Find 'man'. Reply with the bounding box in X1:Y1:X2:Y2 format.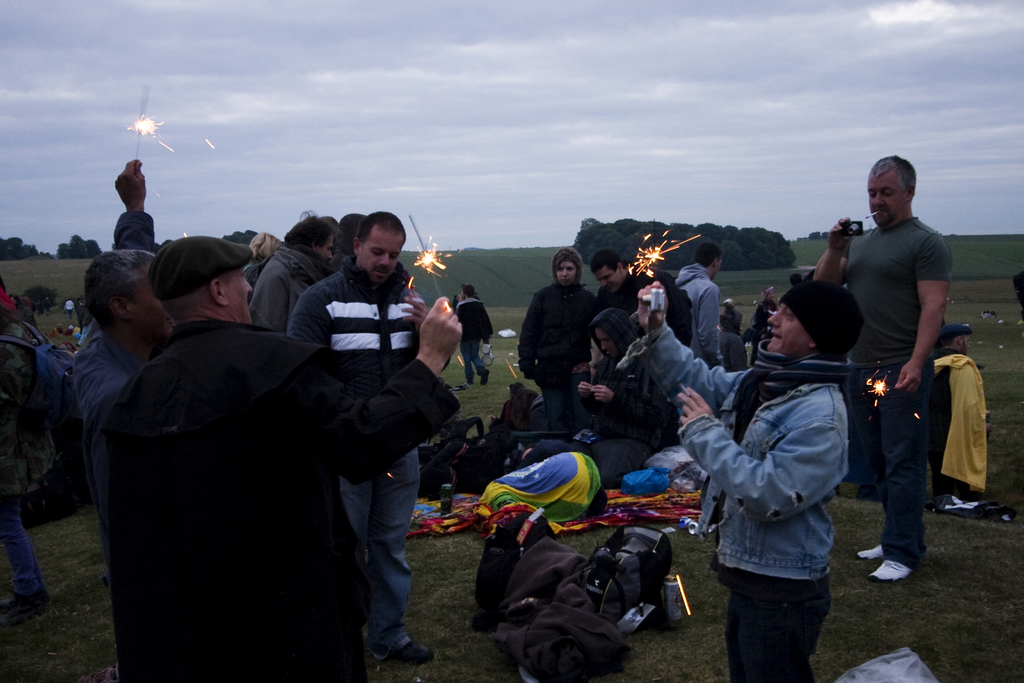
73:158:173:498.
